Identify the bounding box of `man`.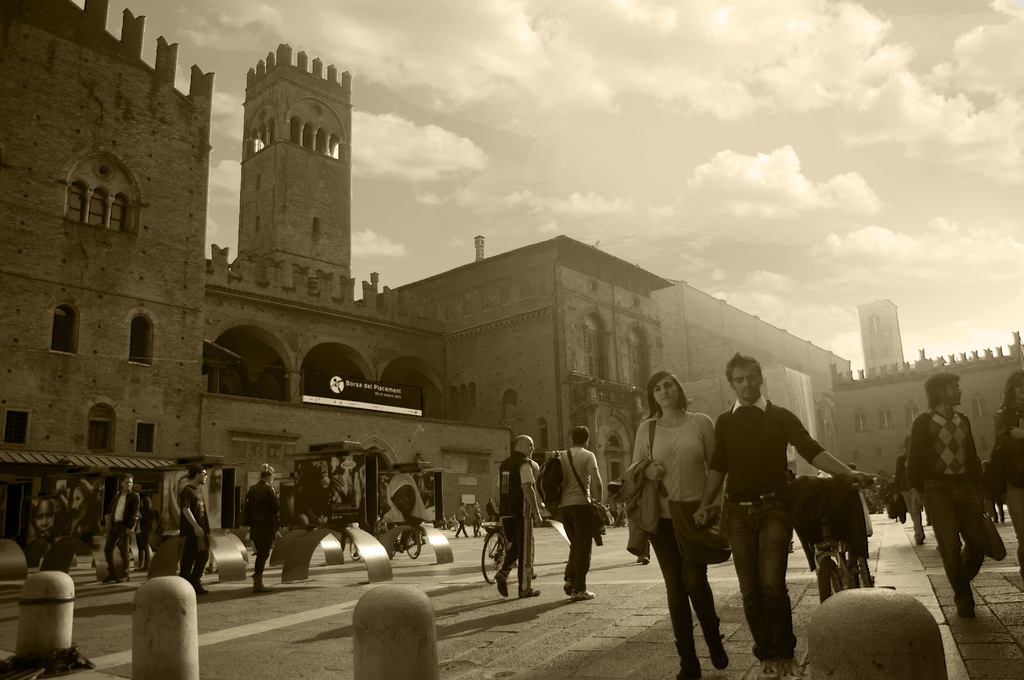
BBox(500, 434, 544, 603).
